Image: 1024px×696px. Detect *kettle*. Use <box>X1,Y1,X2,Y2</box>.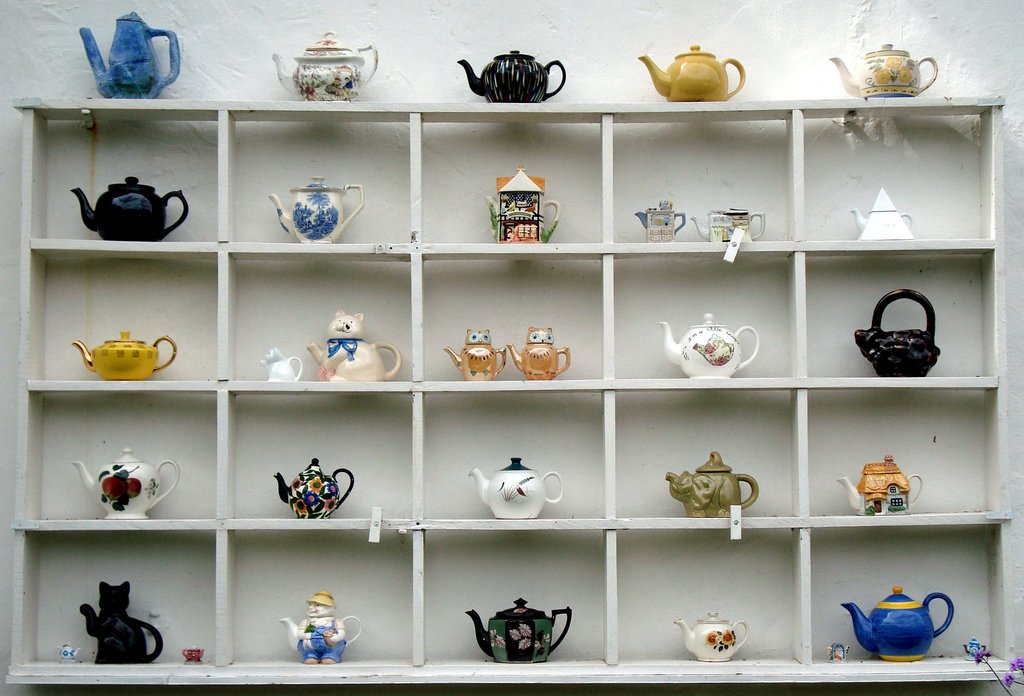
<box>836,452,924,517</box>.
